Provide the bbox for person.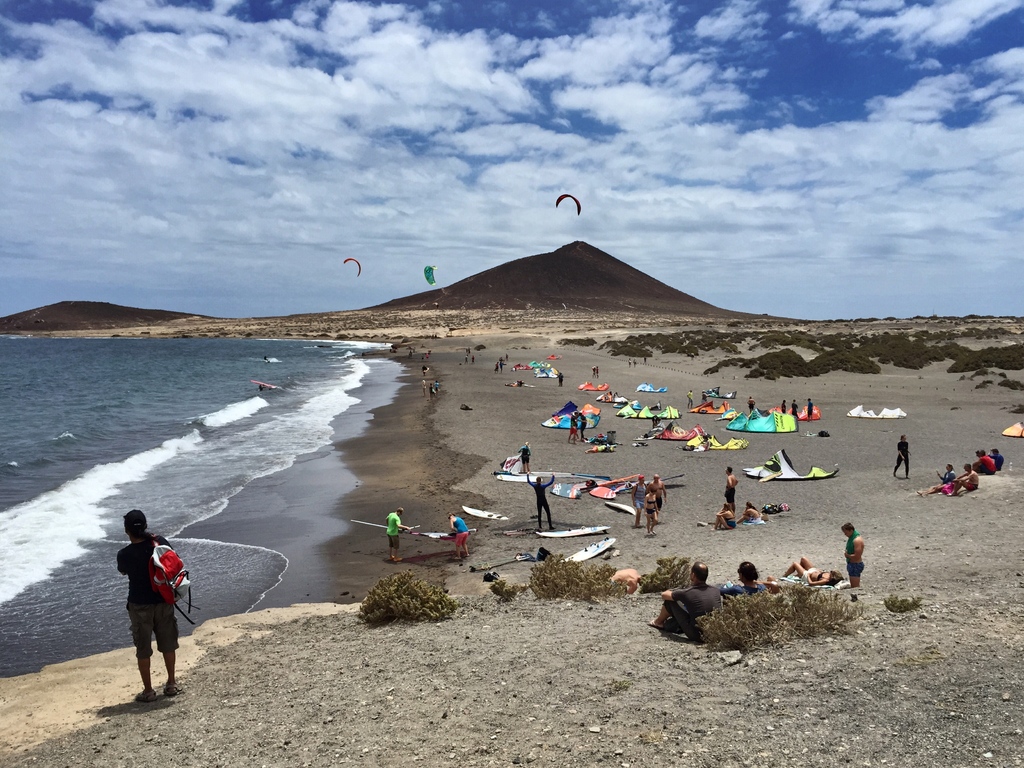
[left=778, top=399, right=789, bottom=414].
